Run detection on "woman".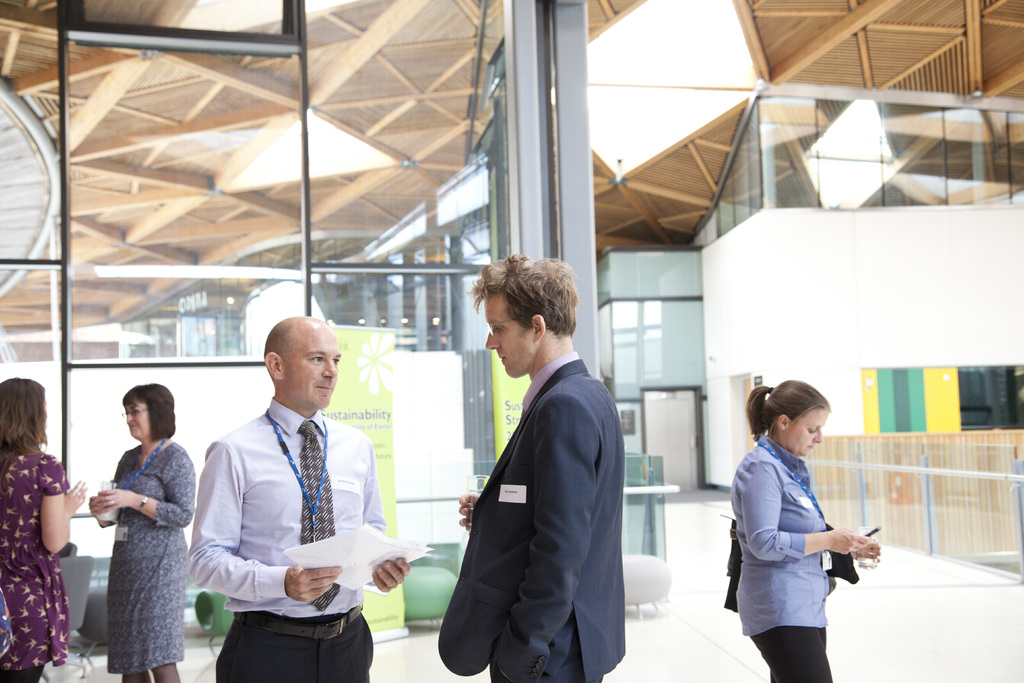
Result: (x1=728, y1=377, x2=879, y2=682).
